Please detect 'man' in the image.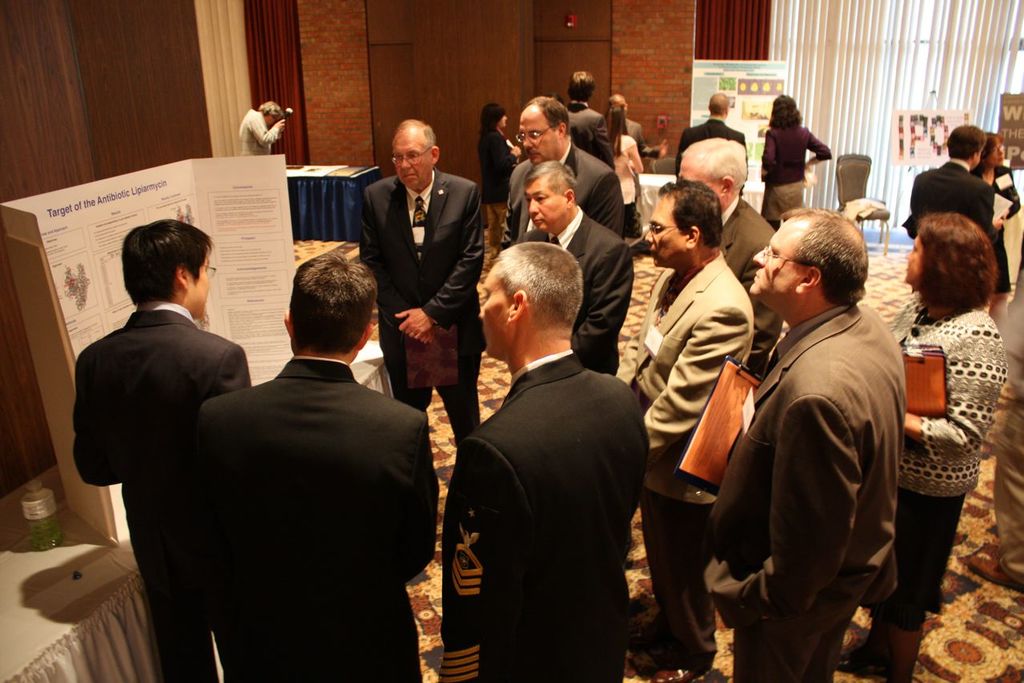
72,219,254,682.
